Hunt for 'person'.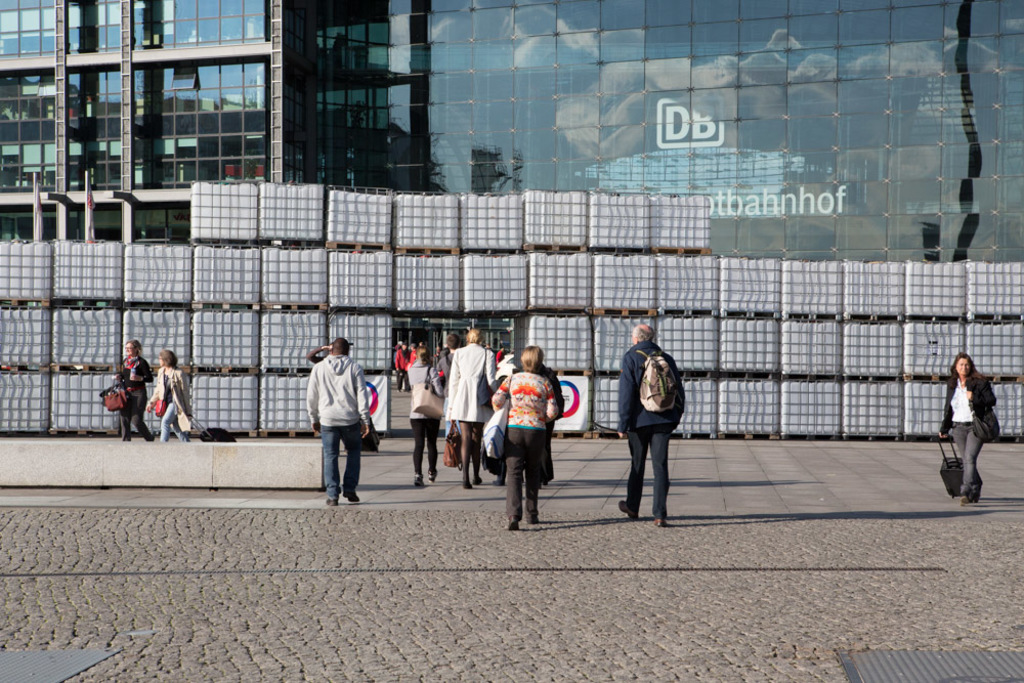
Hunted down at [485, 344, 552, 540].
